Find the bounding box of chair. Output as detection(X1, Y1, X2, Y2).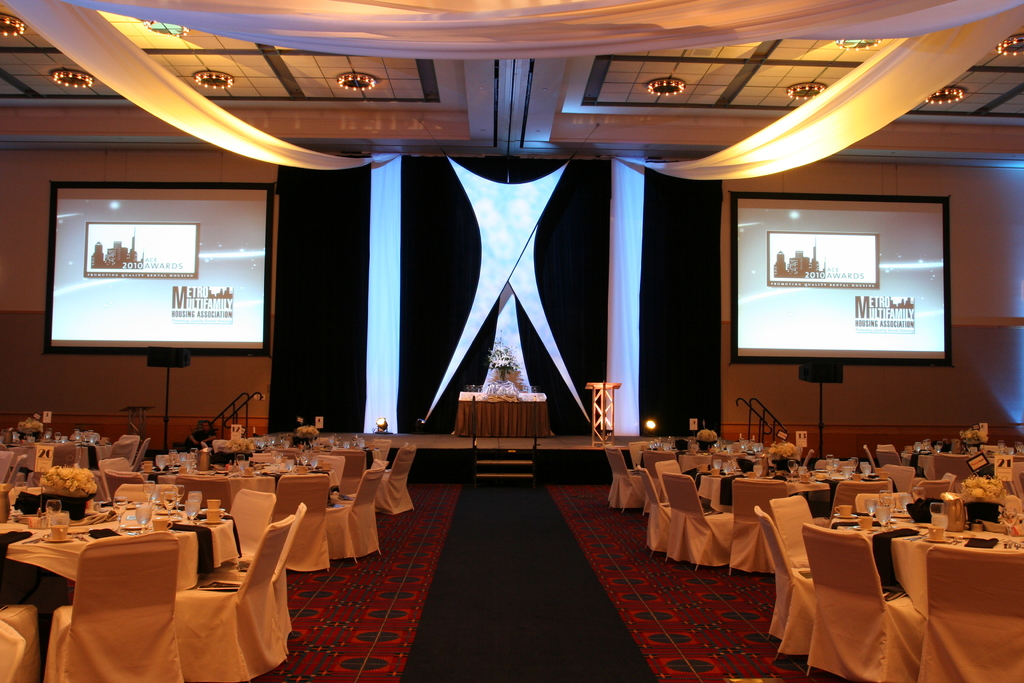
detection(50, 441, 79, 472).
